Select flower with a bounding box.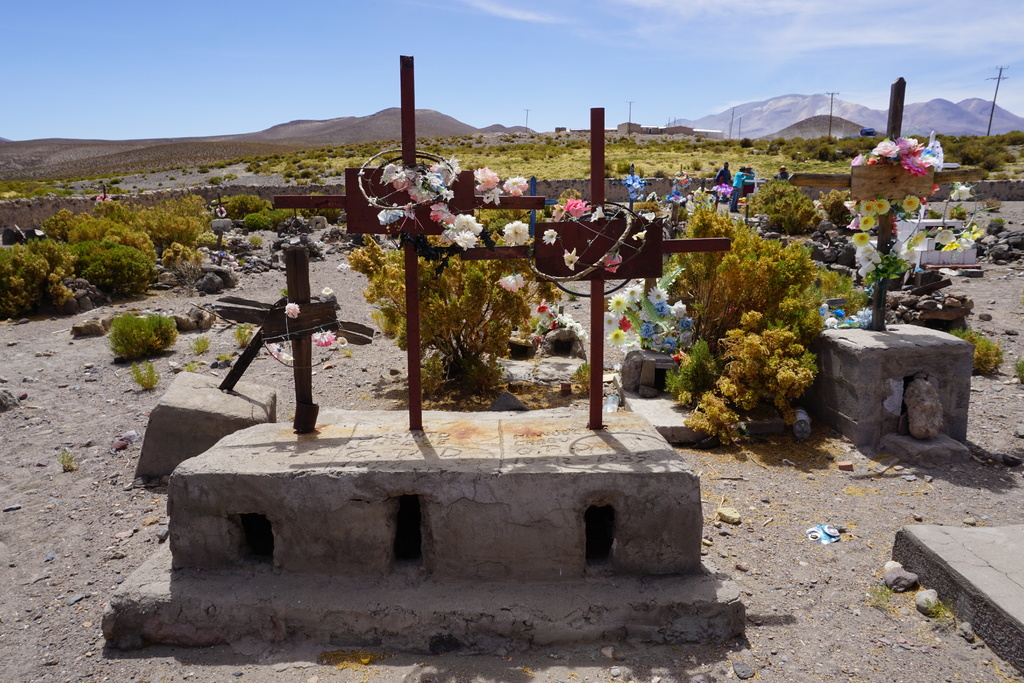
[left=476, top=166, right=500, bottom=188].
